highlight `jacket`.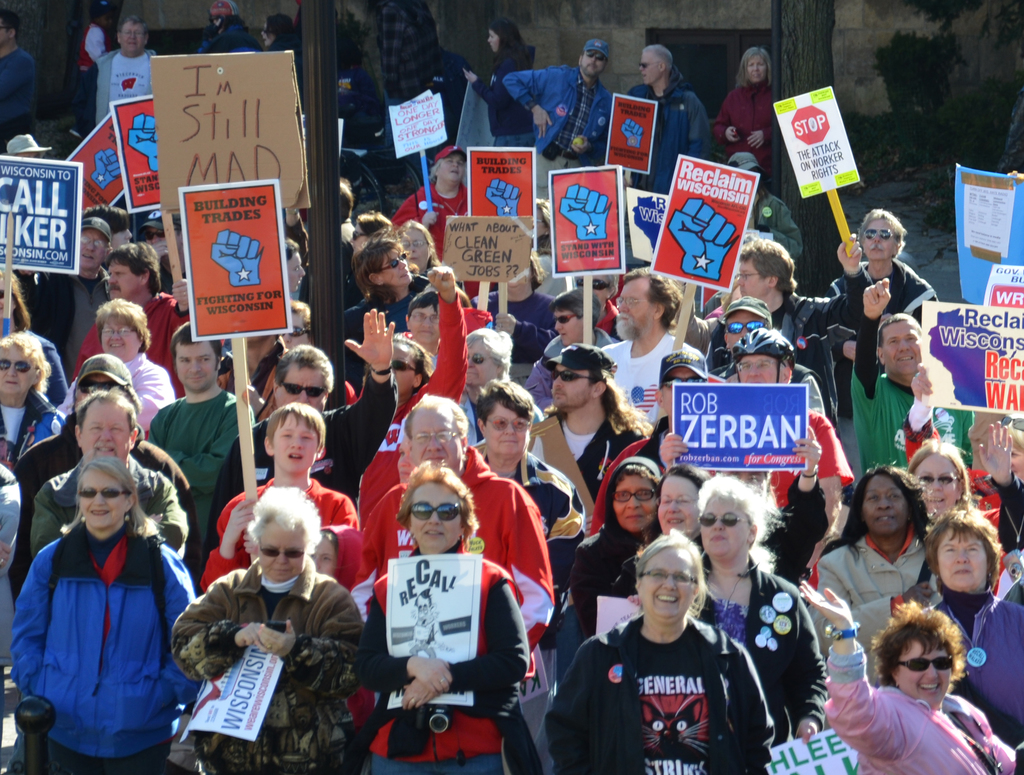
Highlighted region: bbox=(195, 17, 261, 61).
